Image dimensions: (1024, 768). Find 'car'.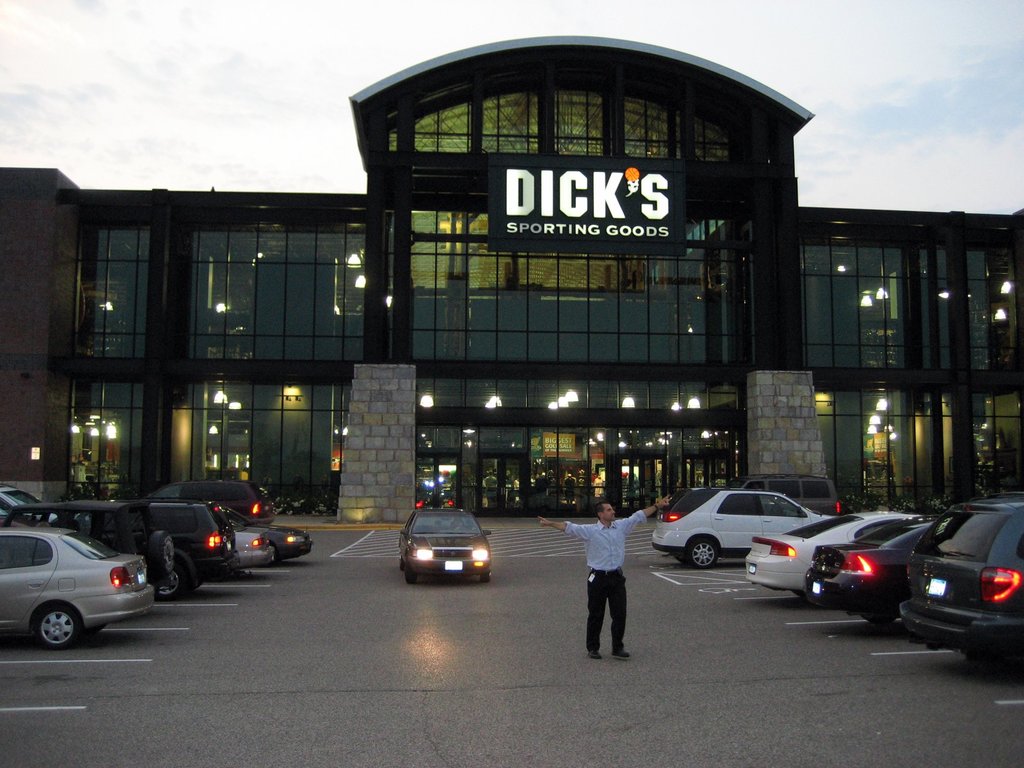
pyautogui.locateOnScreen(724, 471, 845, 517).
